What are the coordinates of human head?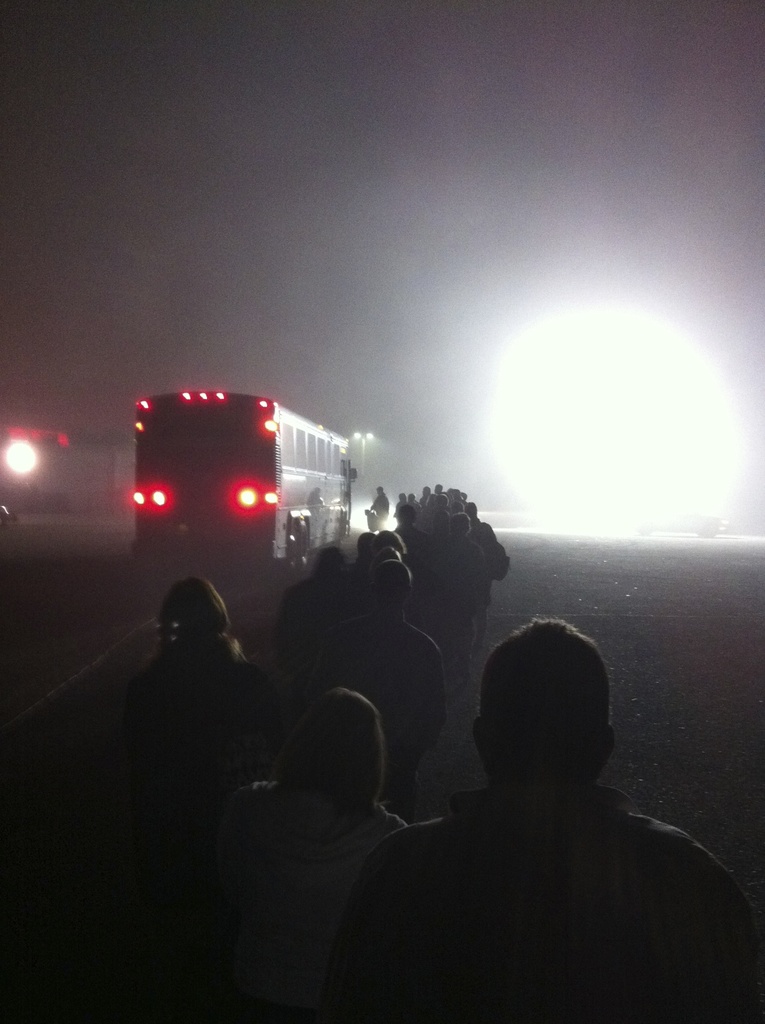
(374,545,403,564).
